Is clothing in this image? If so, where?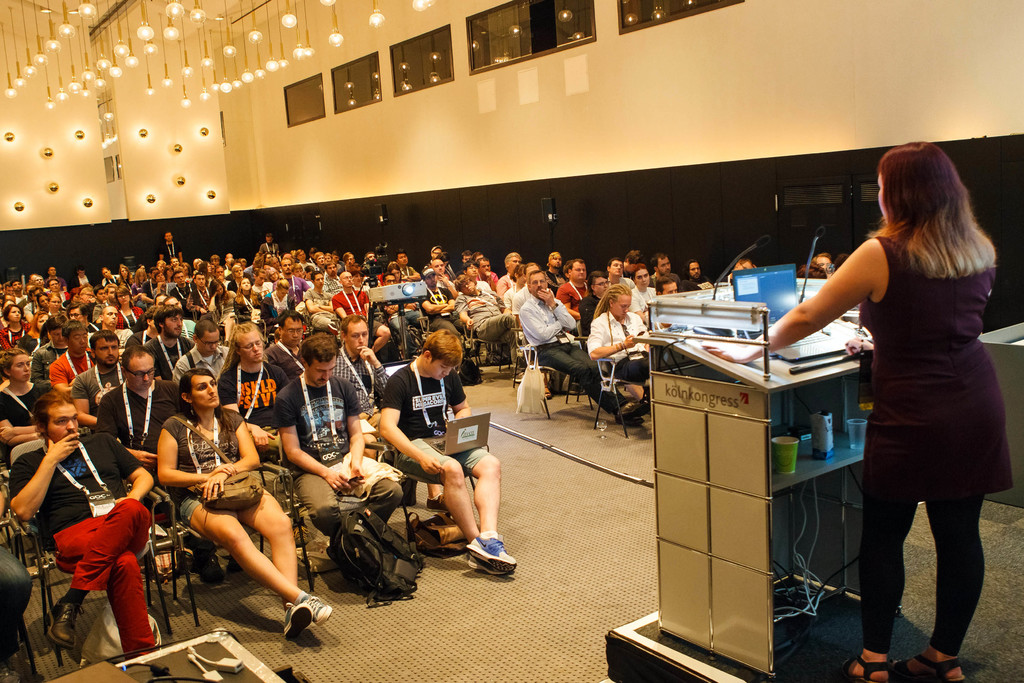
Yes, at select_region(0, 474, 37, 654).
